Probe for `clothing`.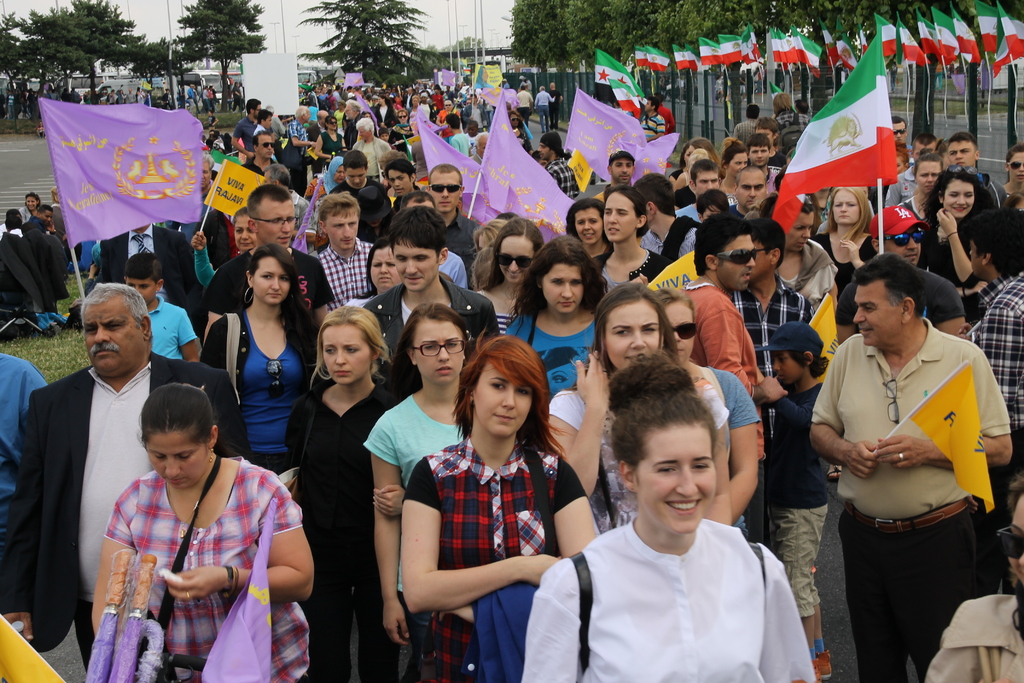
Probe result: pyautogui.locateOnScreen(924, 593, 1023, 682).
